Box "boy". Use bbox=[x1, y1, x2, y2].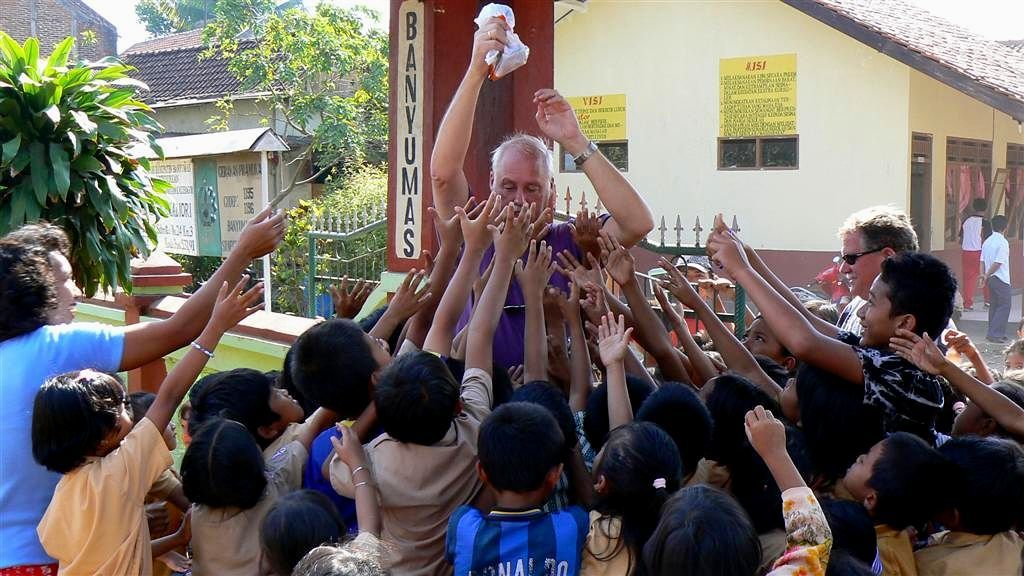
bbox=[708, 238, 967, 437].
